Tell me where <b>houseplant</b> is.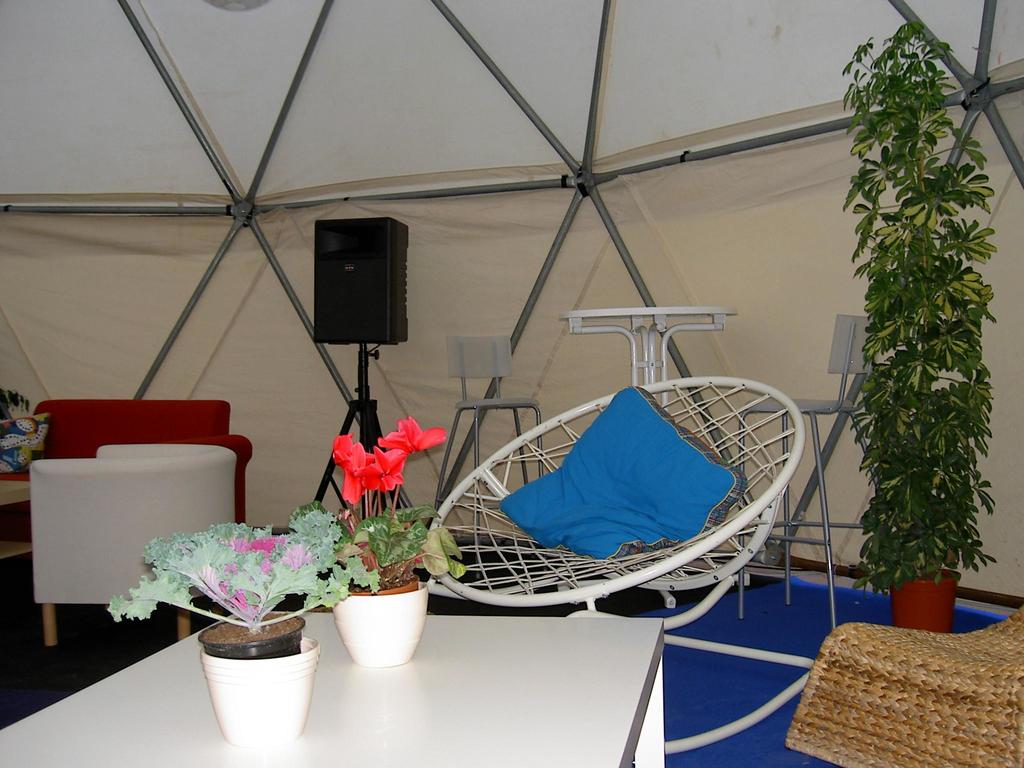
<b>houseplant</b> is at [104,507,381,660].
